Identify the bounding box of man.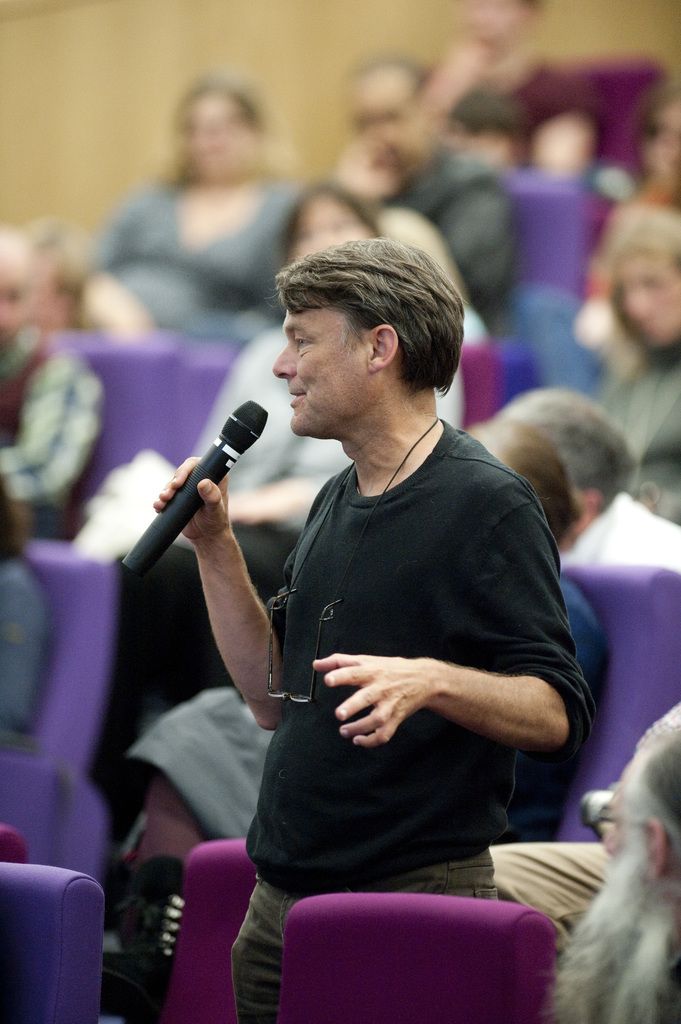
bbox=(323, 56, 520, 340).
